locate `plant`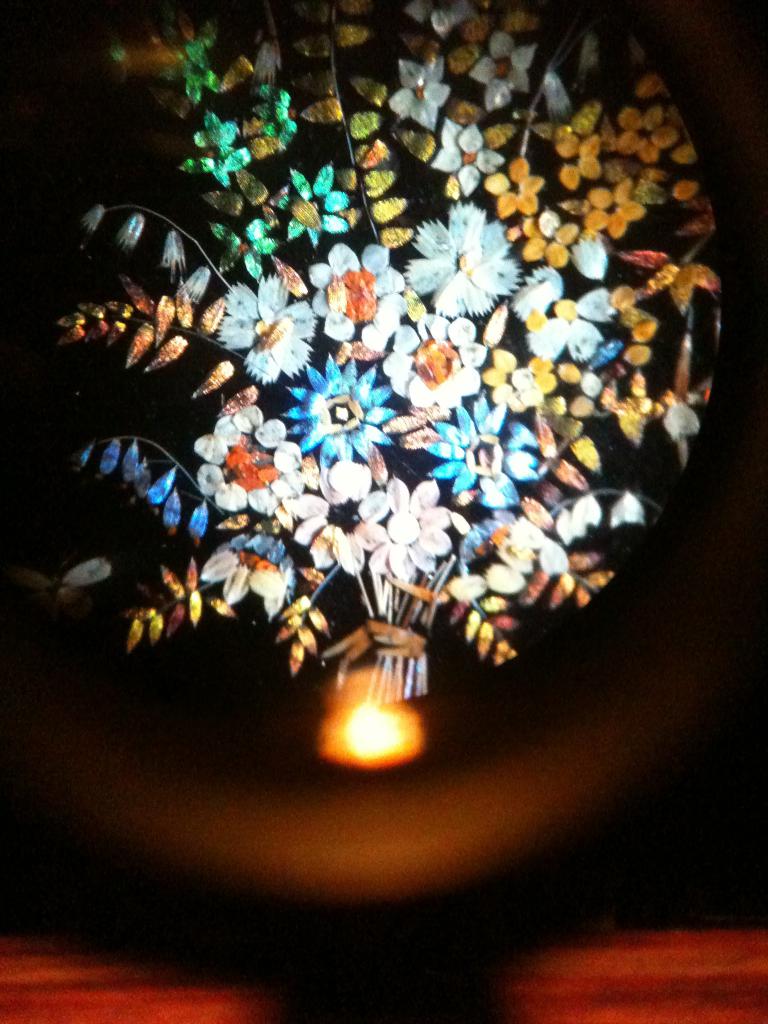
67, 0, 722, 675
